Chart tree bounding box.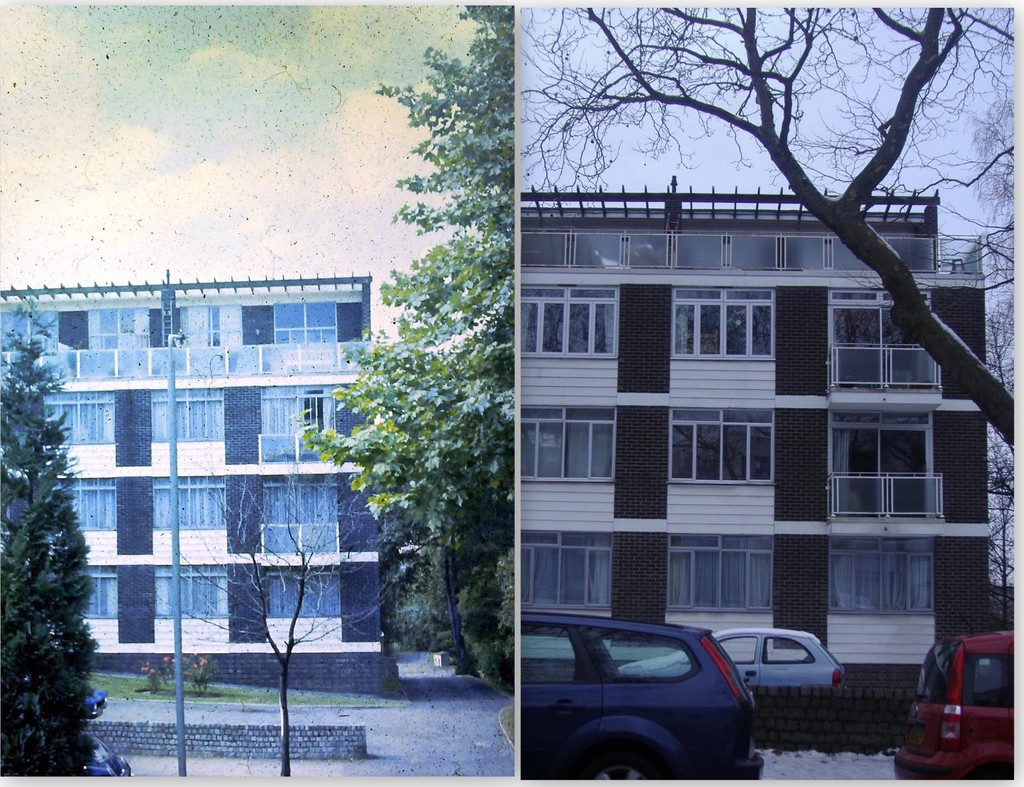
Charted: x1=0, y1=282, x2=93, y2=777.
